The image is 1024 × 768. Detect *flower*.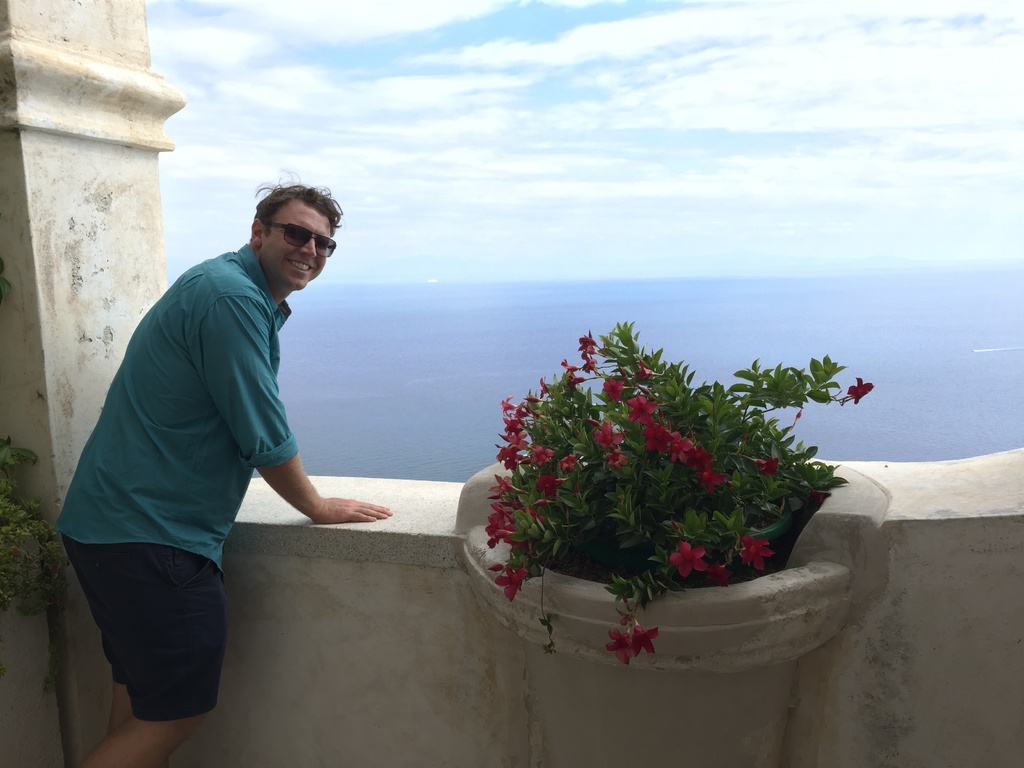
Detection: {"left": 600, "top": 375, "right": 627, "bottom": 404}.
